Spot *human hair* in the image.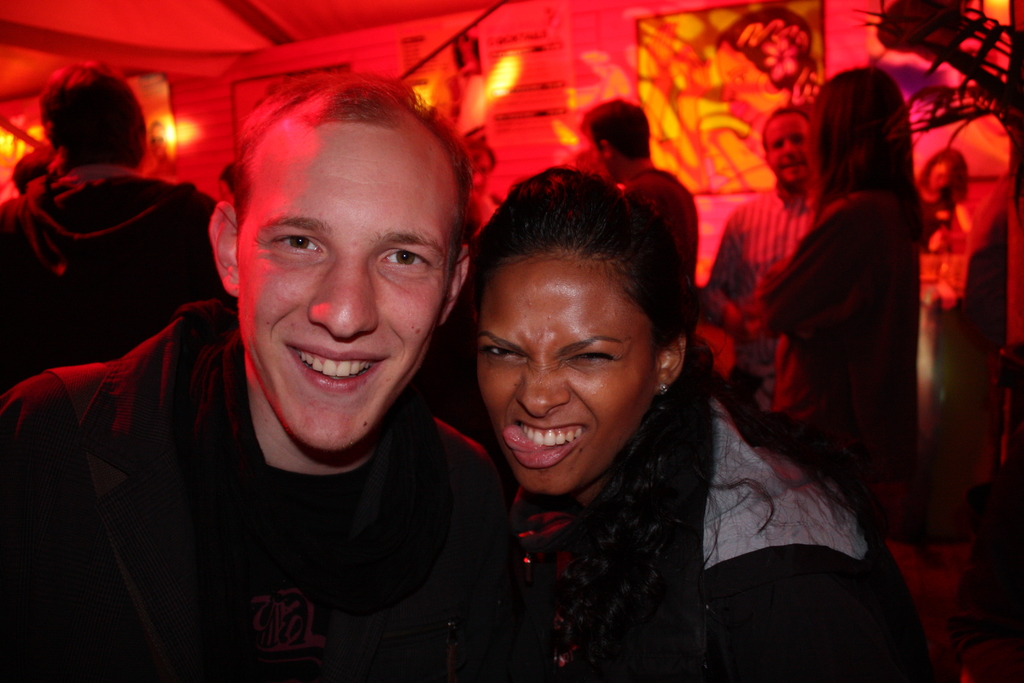
*human hair* found at l=220, t=80, r=460, b=285.
